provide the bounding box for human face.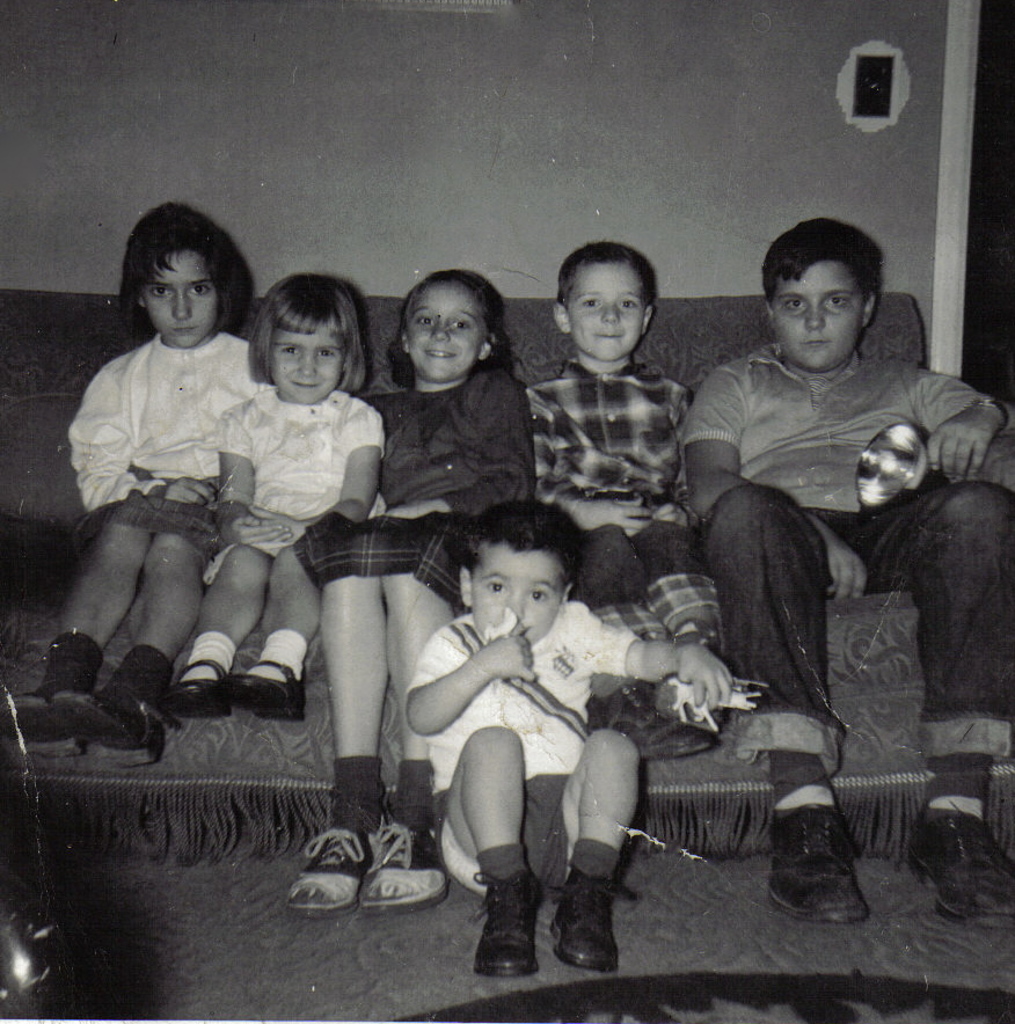
bbox(407, 285, 487, 383).
